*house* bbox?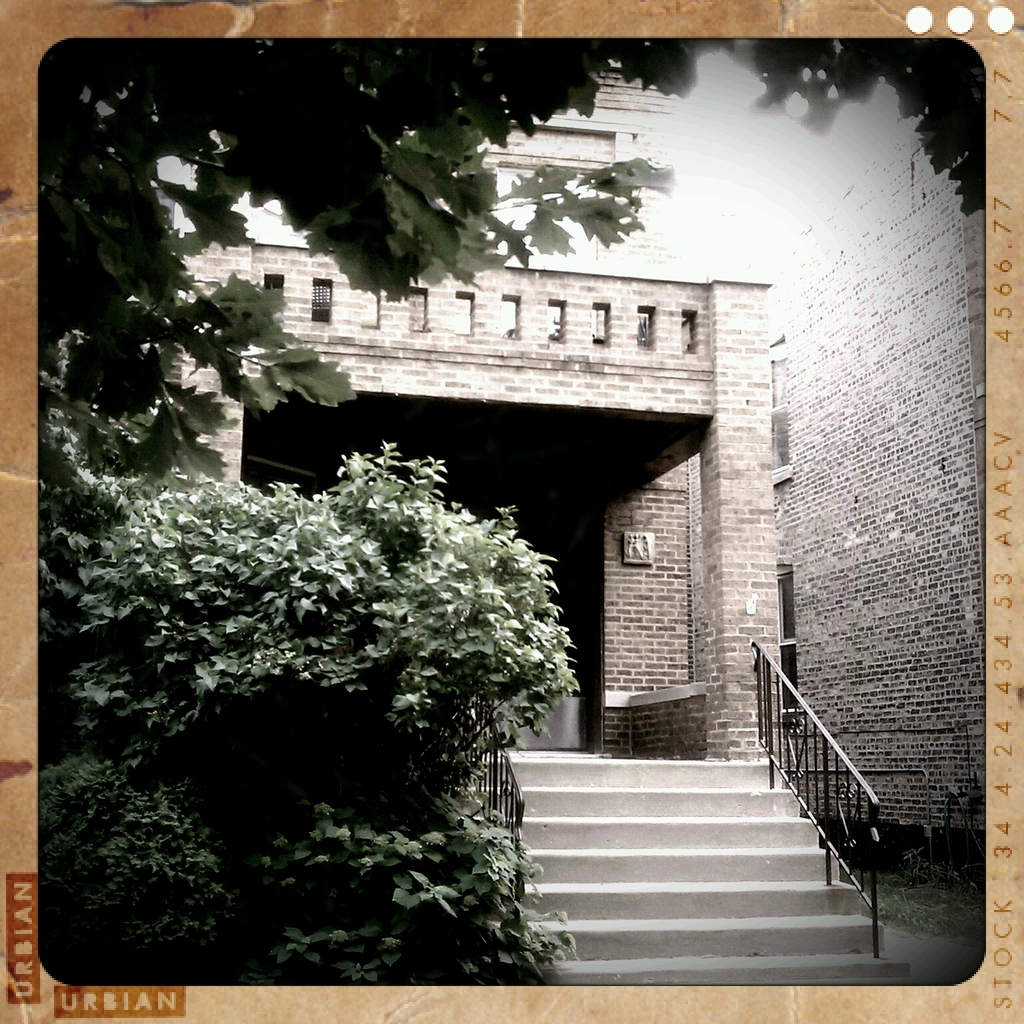
bbox(136, 32, 984, 981)
